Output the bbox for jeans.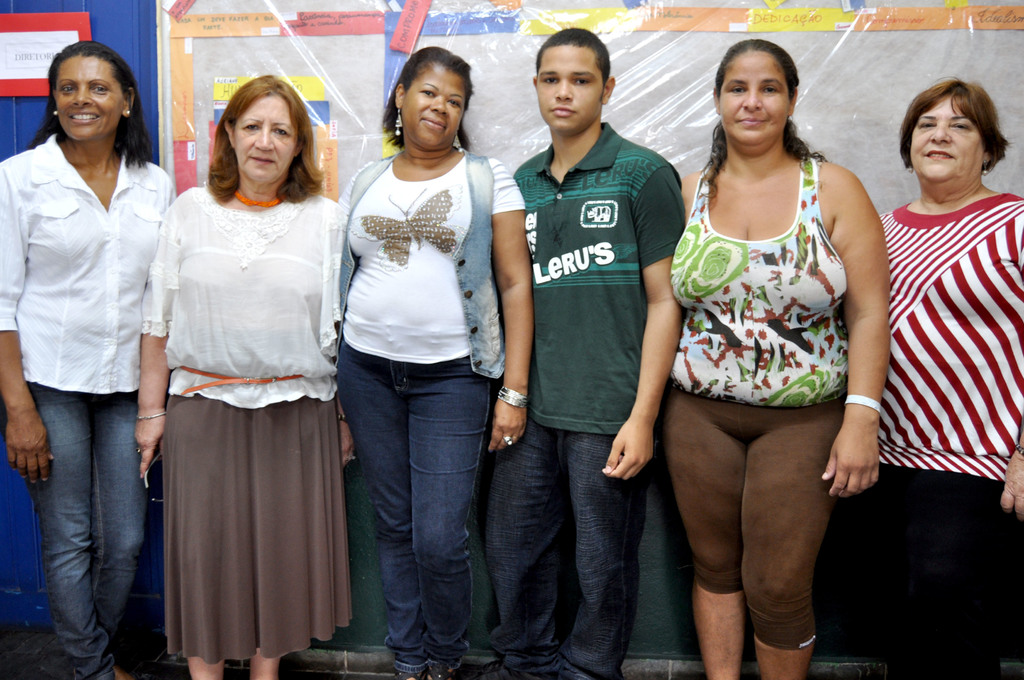
x1=332 y1=348 x2=504 y2=674.
